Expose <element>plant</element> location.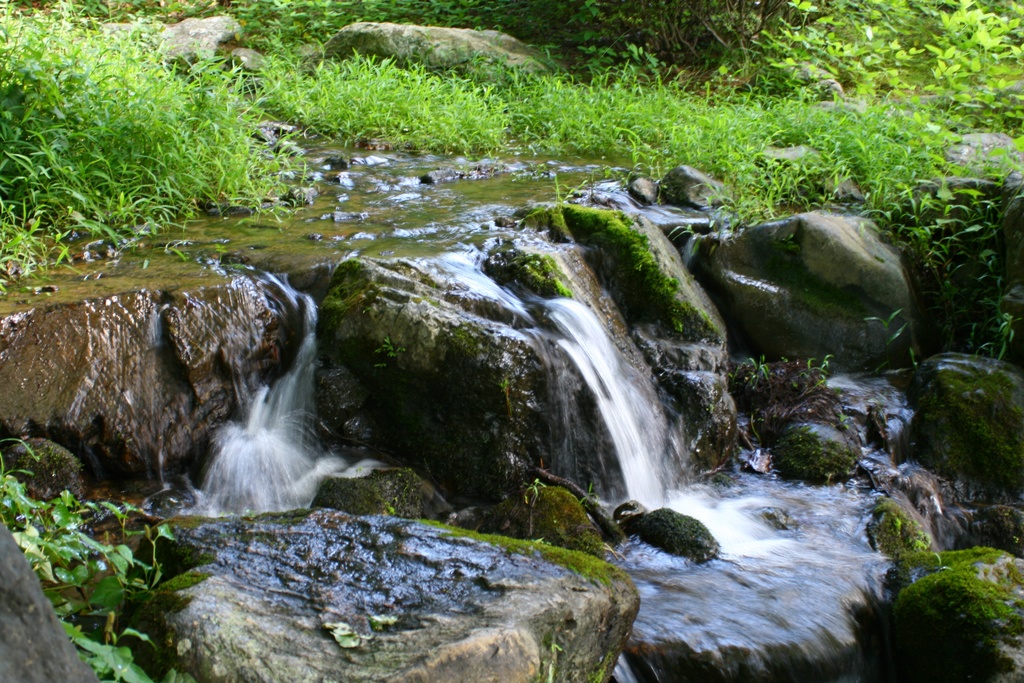
Exposed at bbox(311, 463, 416, 516).
